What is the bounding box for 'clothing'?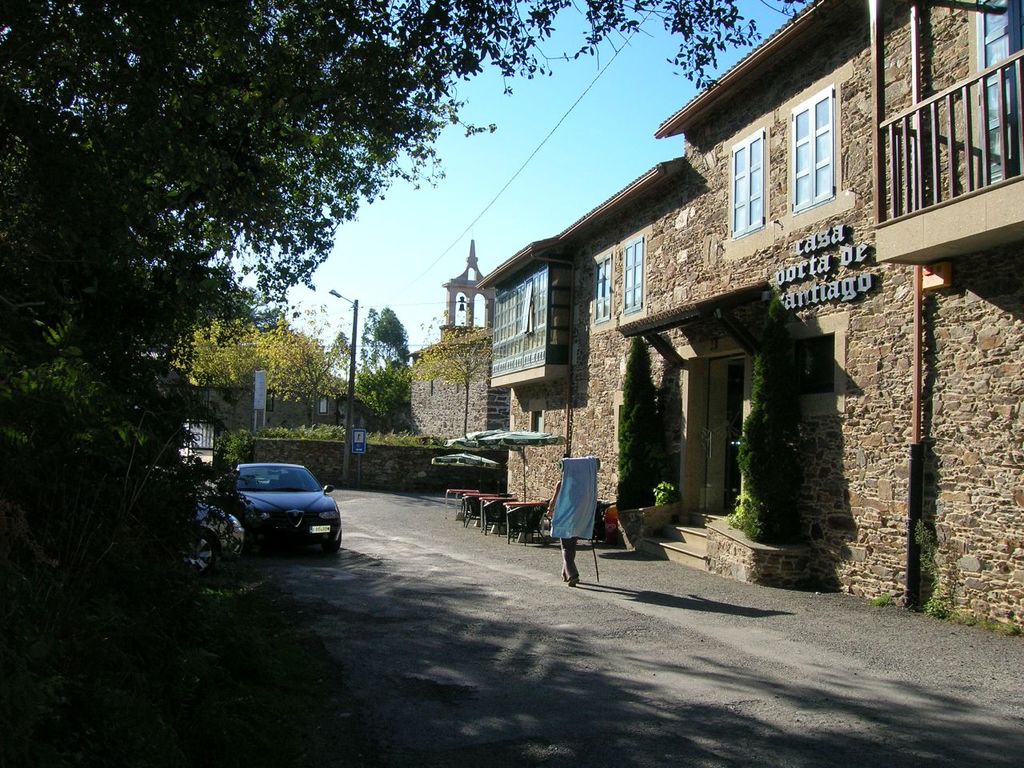
box=[560, 534, 582, 580].
